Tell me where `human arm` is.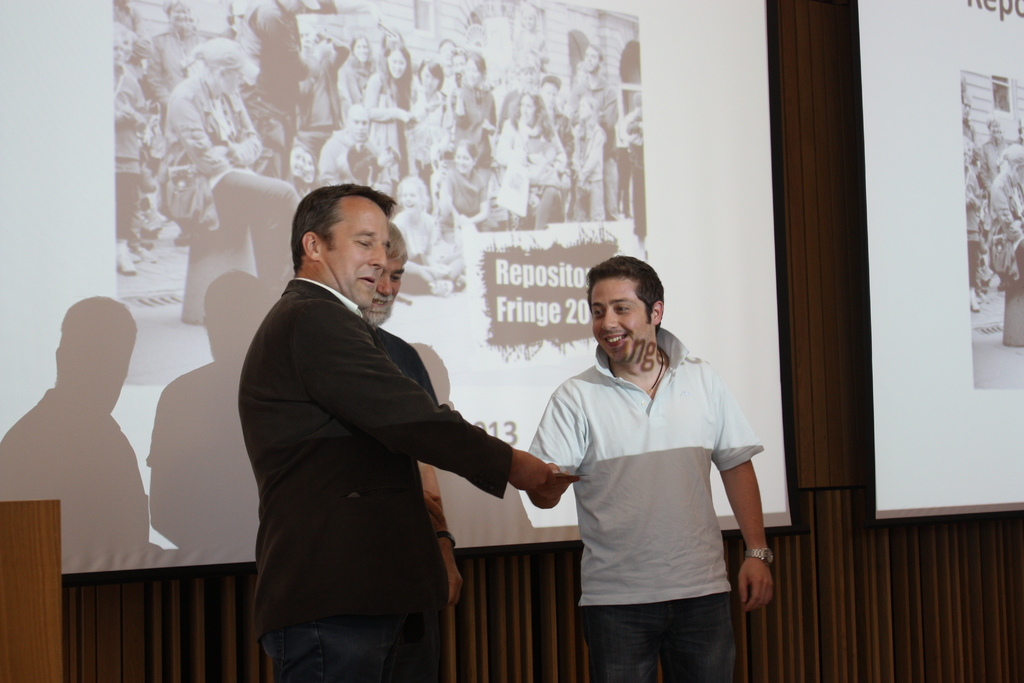
`human arm` is at region(412, 462, 465, 609).
